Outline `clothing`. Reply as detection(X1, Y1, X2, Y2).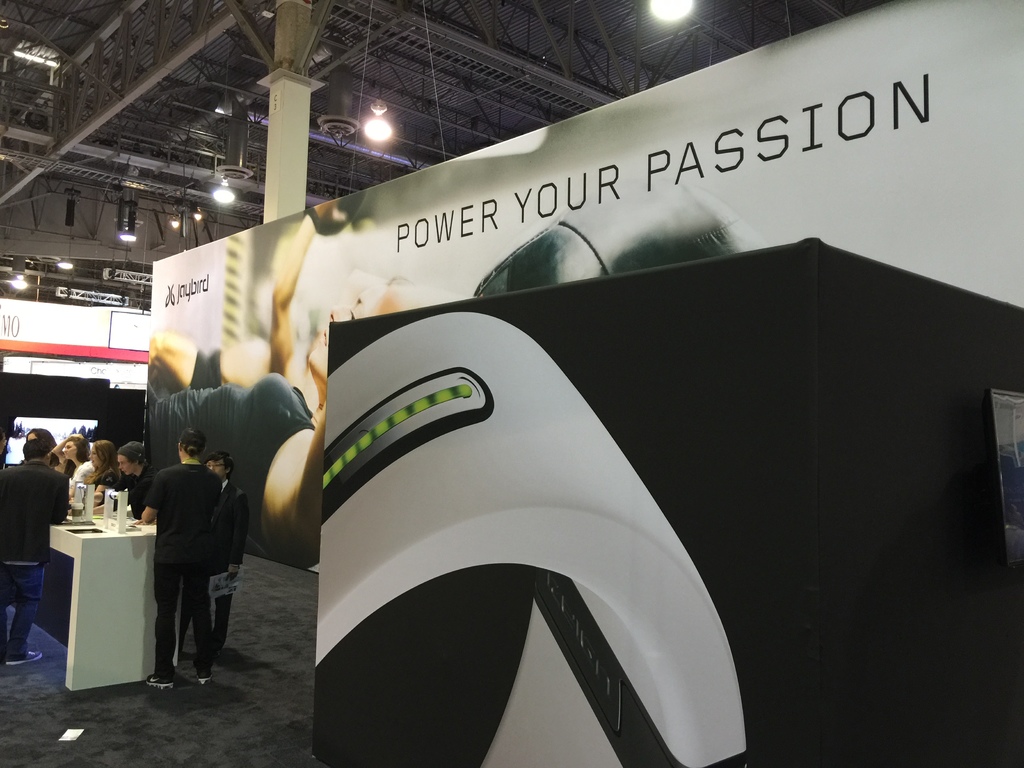
detection(213, 482, 253, 650).
